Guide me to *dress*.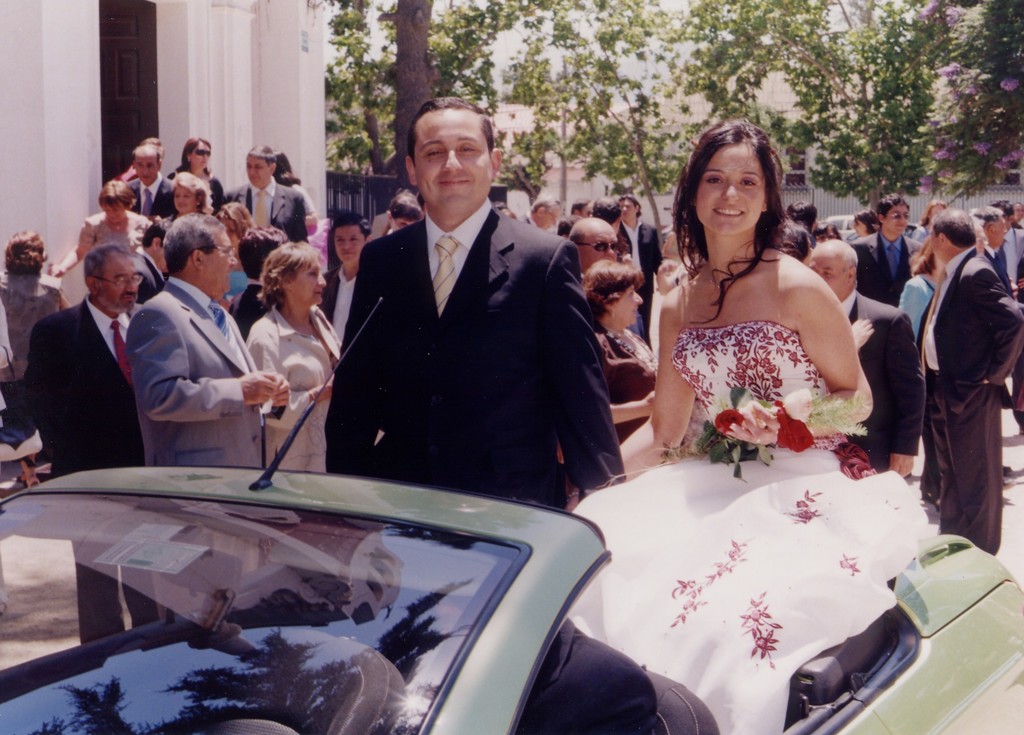
Guidance: 567,324,941,734.
